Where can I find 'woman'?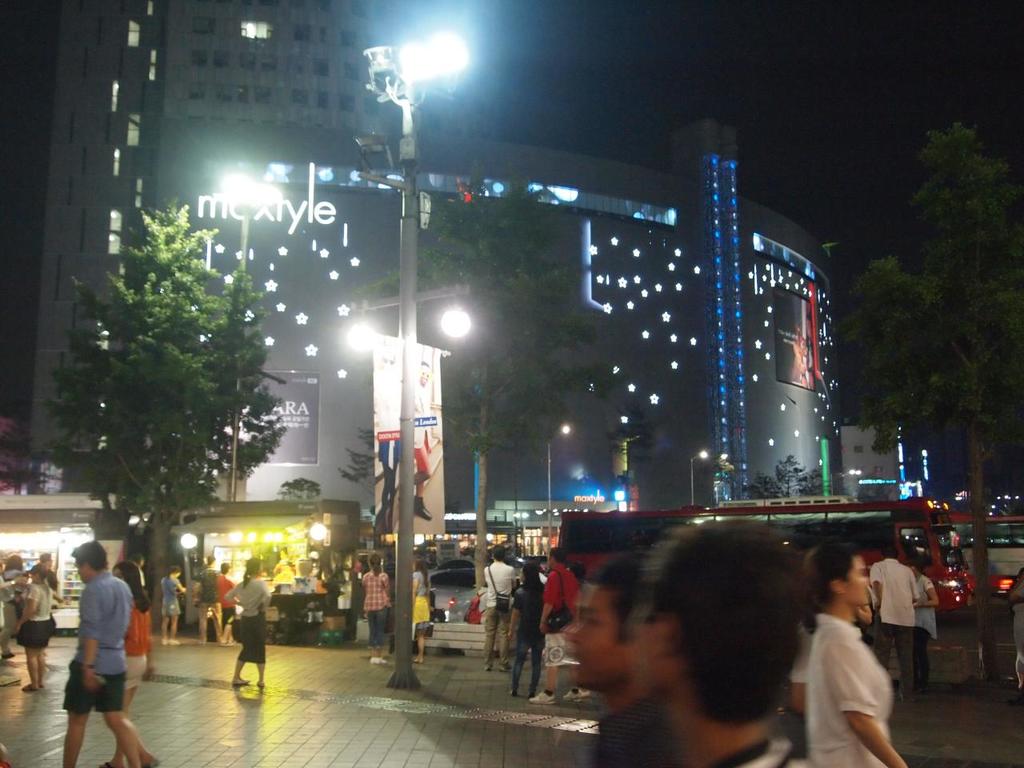
You can find it at 511, 571, 554, 698.
